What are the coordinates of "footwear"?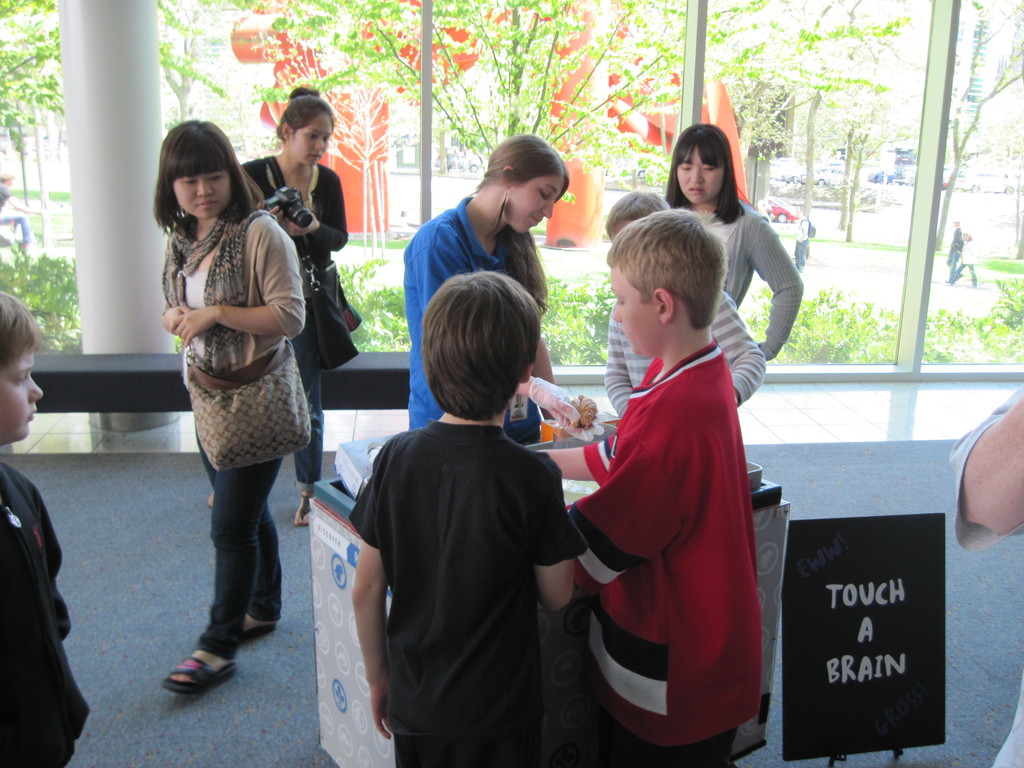
box(237, 622, 275, 646).
